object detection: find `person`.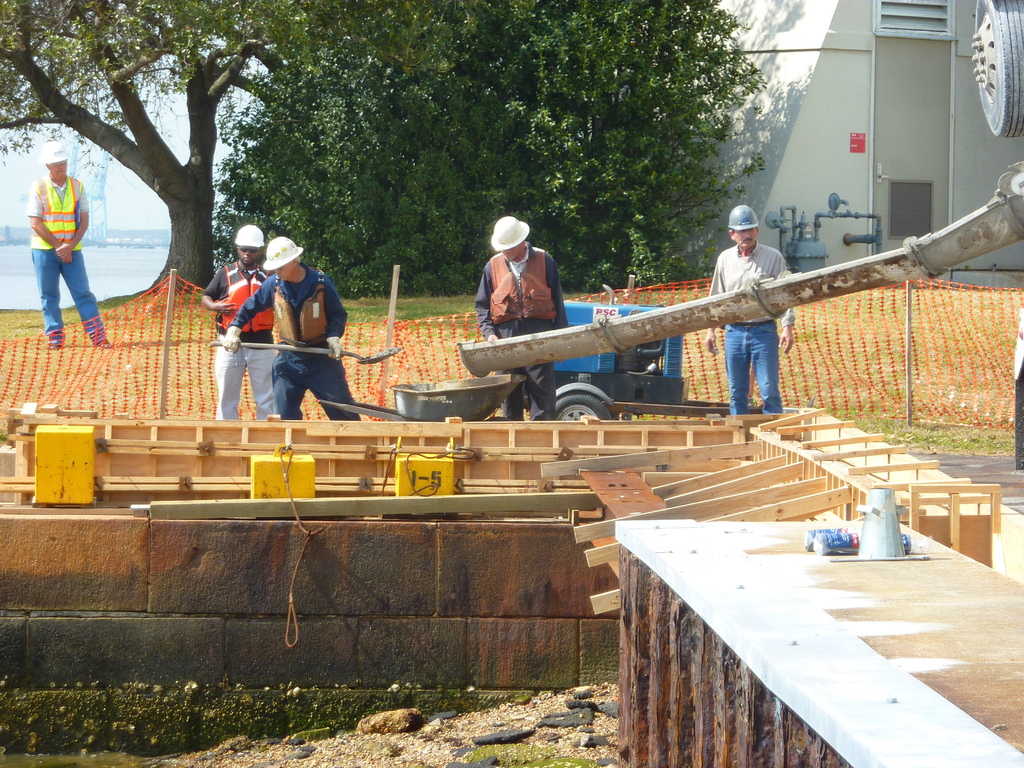
rect(472, 219, 567, 421).
